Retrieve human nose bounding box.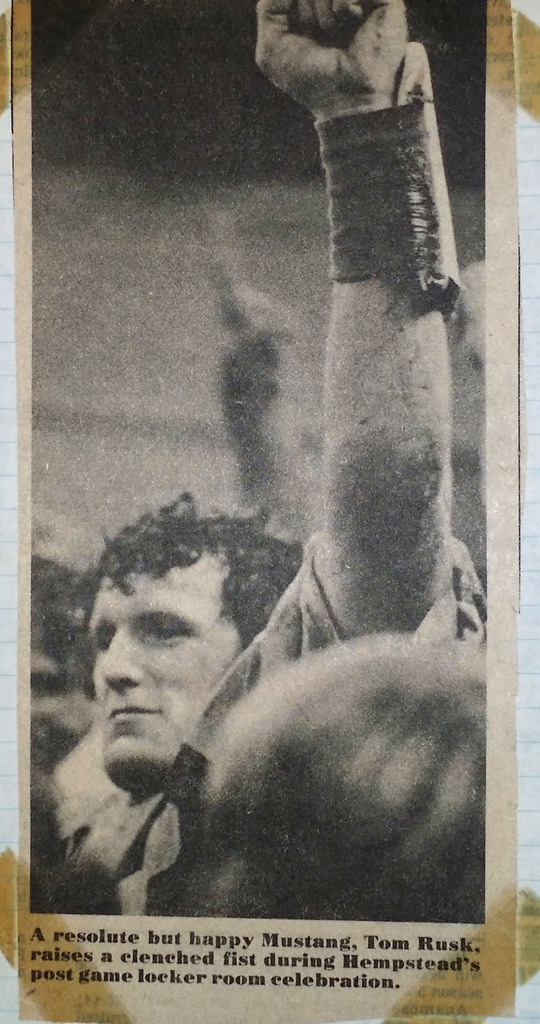
Bounding box: 101, 634, 145, 684.
